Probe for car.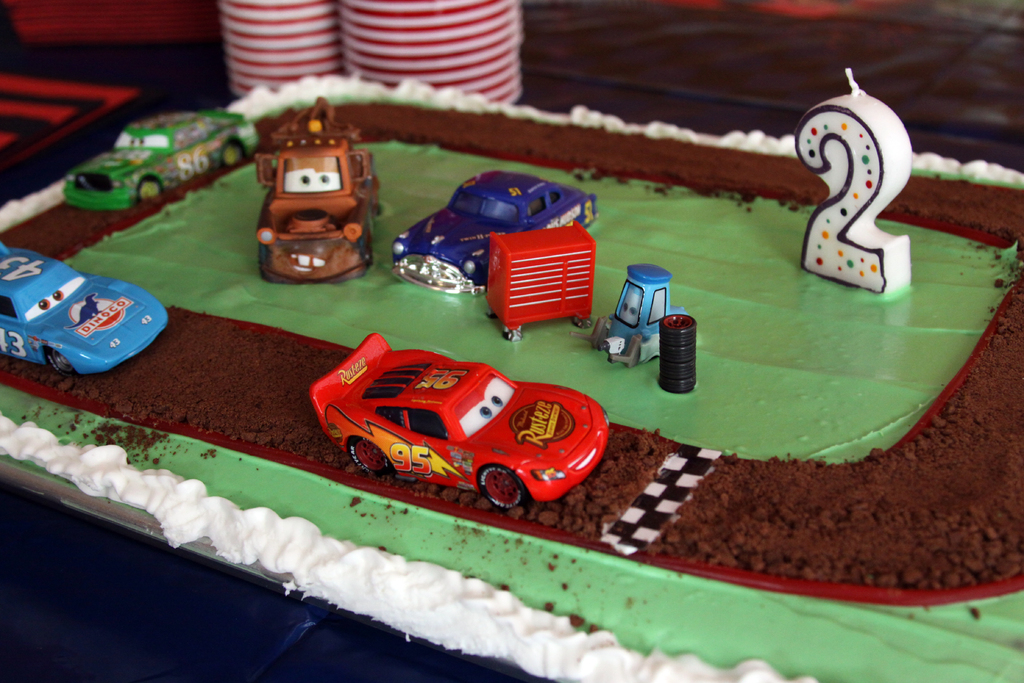
Probe result: 394 168 594 298.
